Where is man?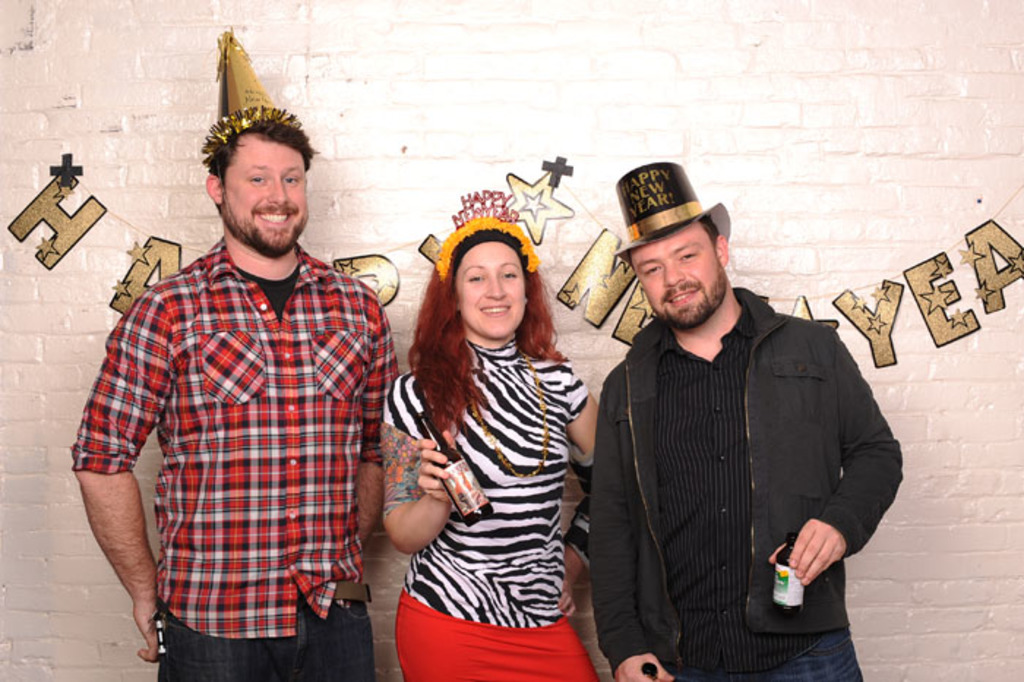
l=587, t=160, r=900, b=681.
